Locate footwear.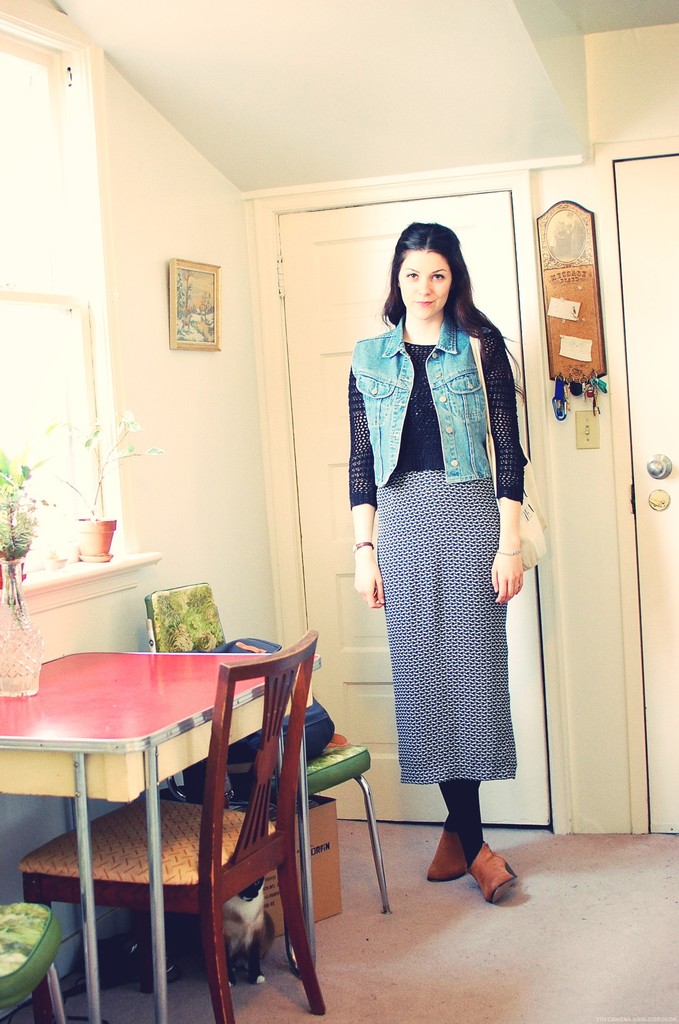
Bounding box: left=427, top=811, right=477, bottom=881.
